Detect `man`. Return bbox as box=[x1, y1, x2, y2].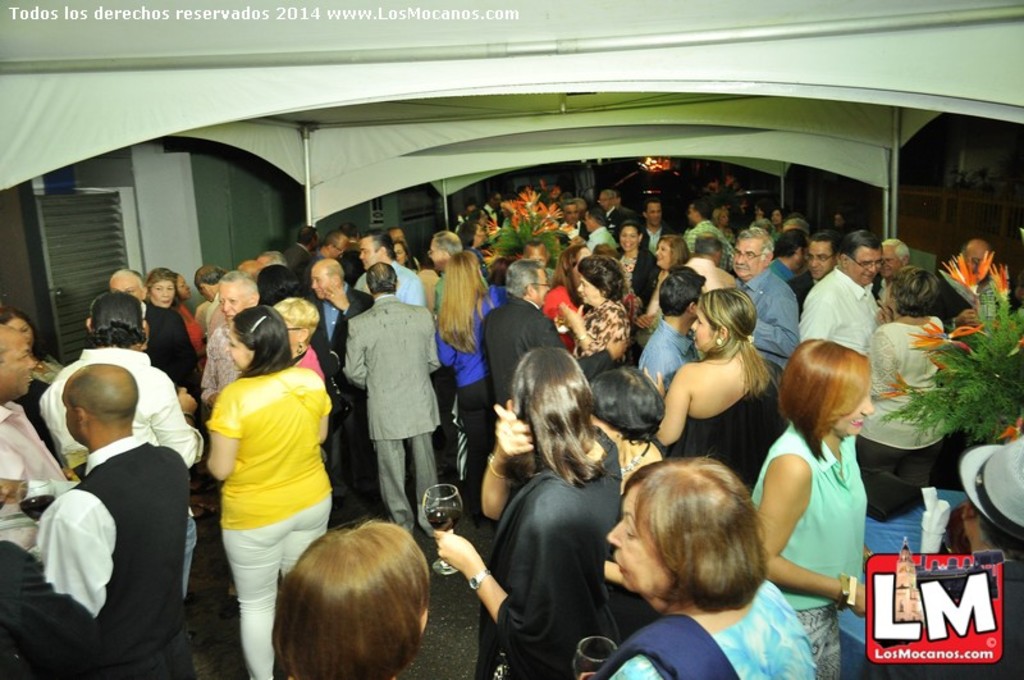
box=[522, 238, 556, 287].
